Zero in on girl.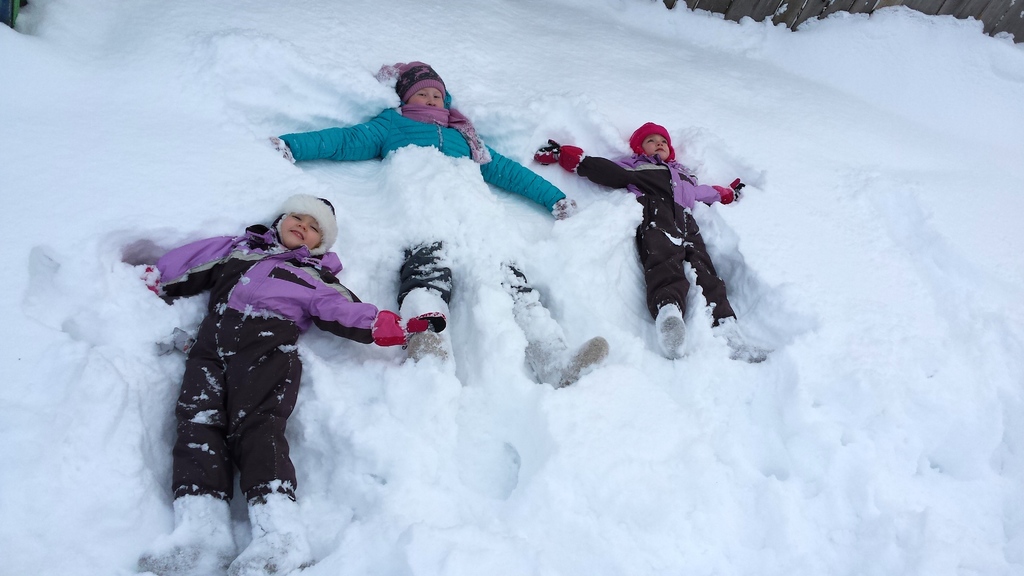
Zeroed in: (x1=127, y1=191, x2=428, y2=575).
